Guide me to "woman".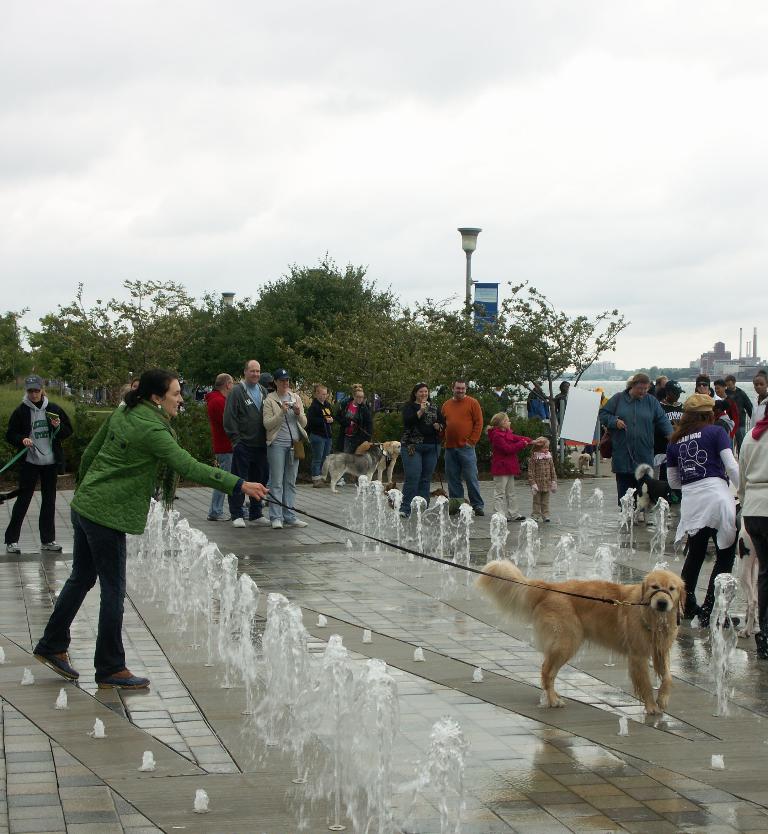
Guidance: bbox=(343, 385, 374, 483).
